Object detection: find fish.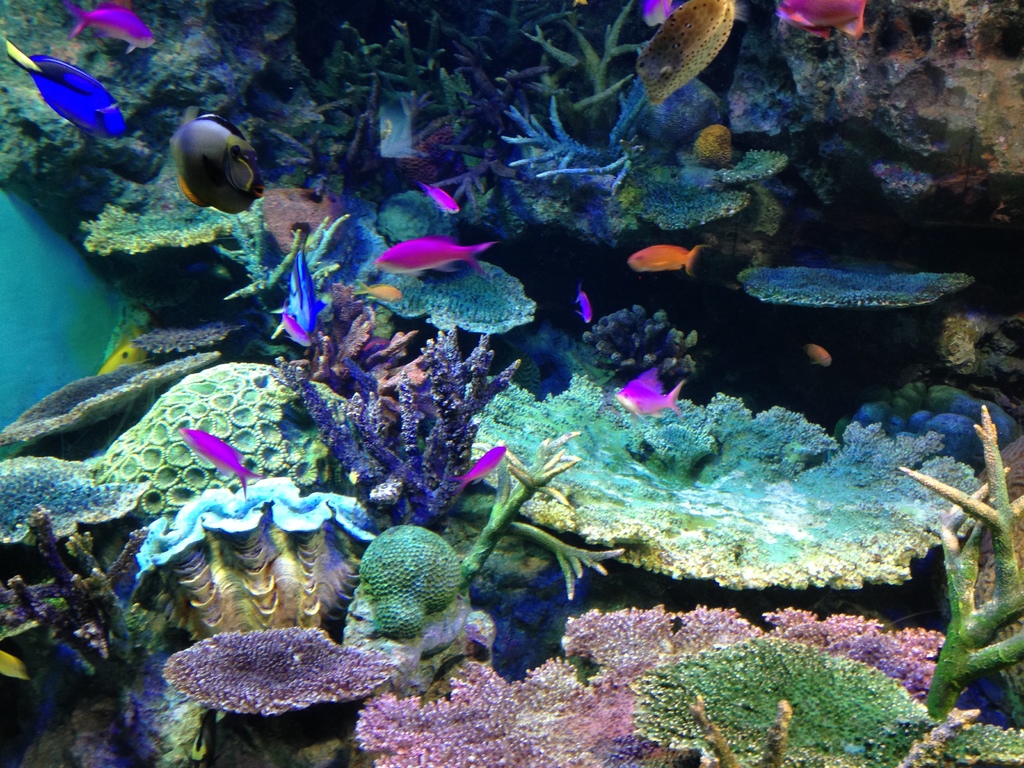
region(634, 0, 735, 109).
